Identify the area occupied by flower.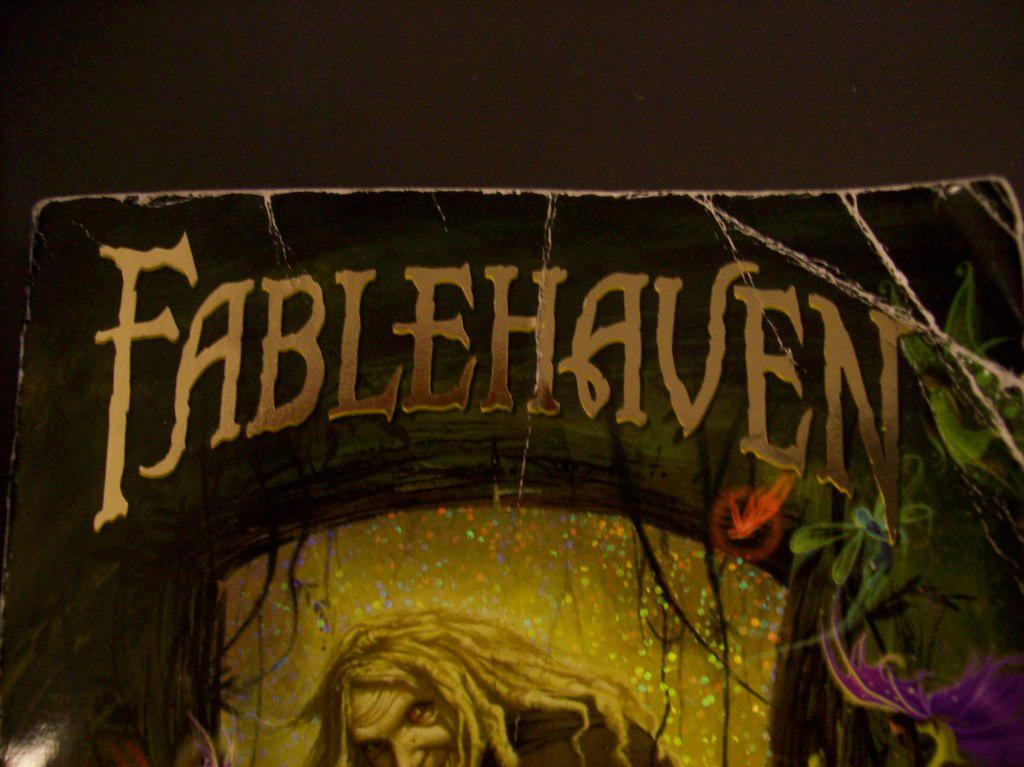
Area: [821,598,1023,766].
